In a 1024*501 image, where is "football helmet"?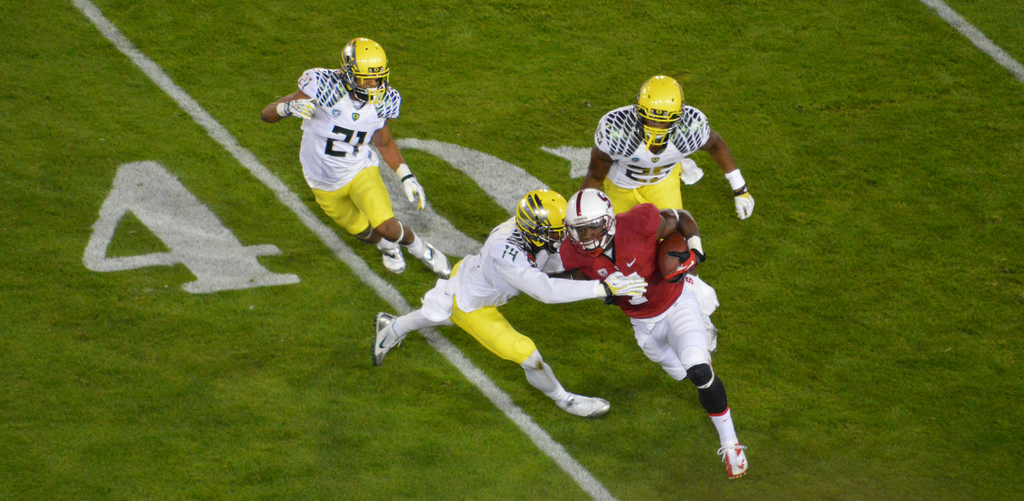
select_region(333, 30, 396, 96).
